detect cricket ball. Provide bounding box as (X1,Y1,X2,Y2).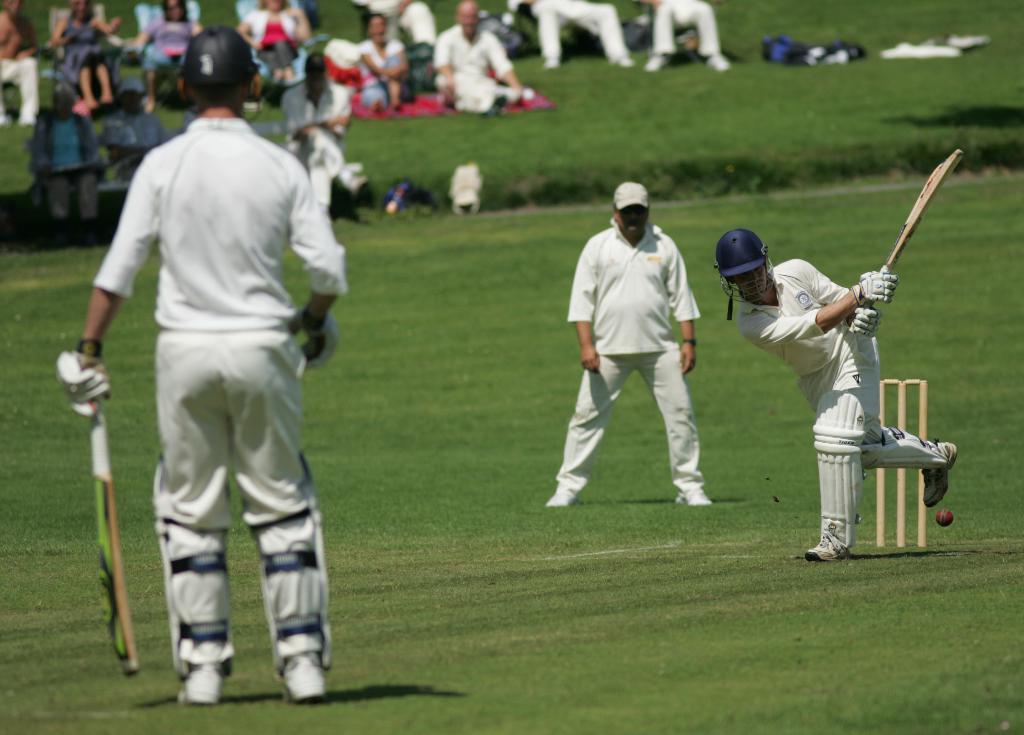
(934,508,954,528).
